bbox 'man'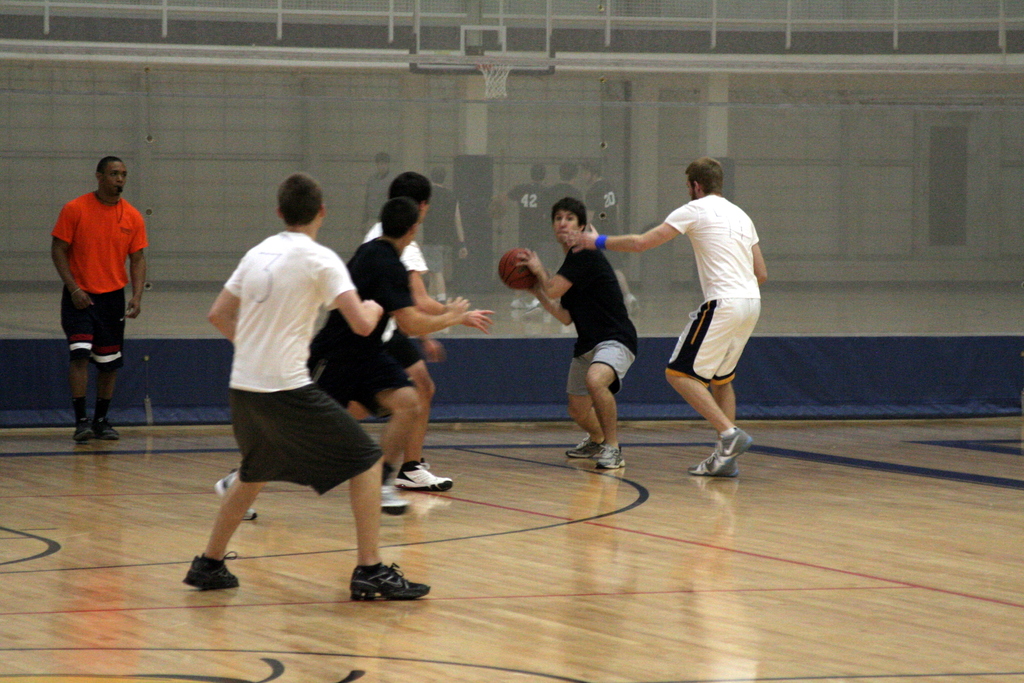
561, 161, 764, 474
